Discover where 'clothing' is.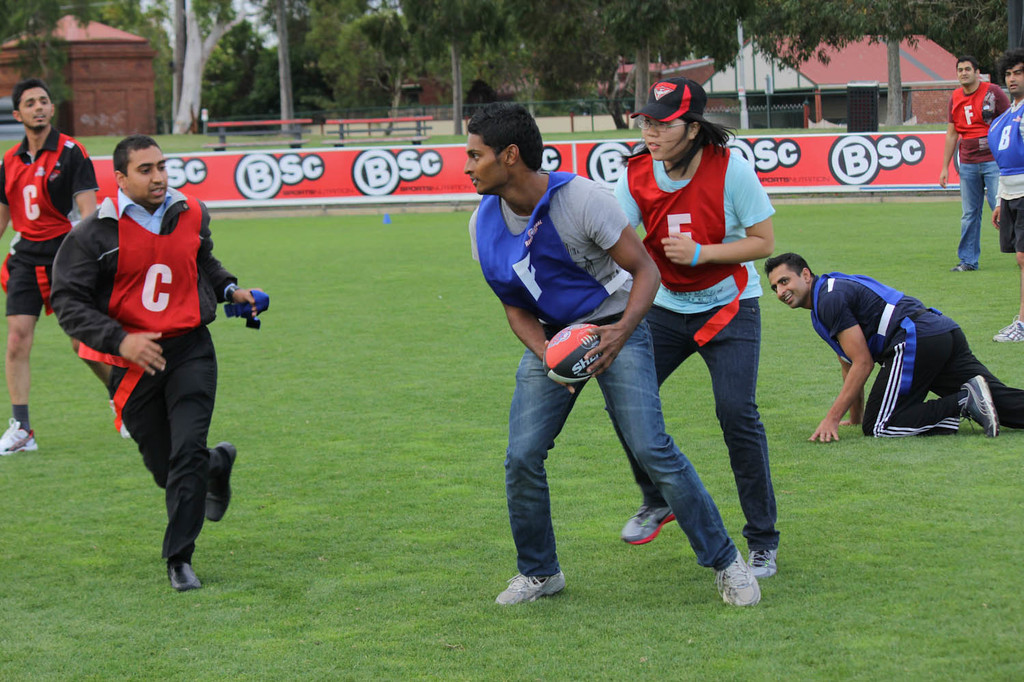
Discovered at x1=464 y1=167 x2=738 y2=572.
